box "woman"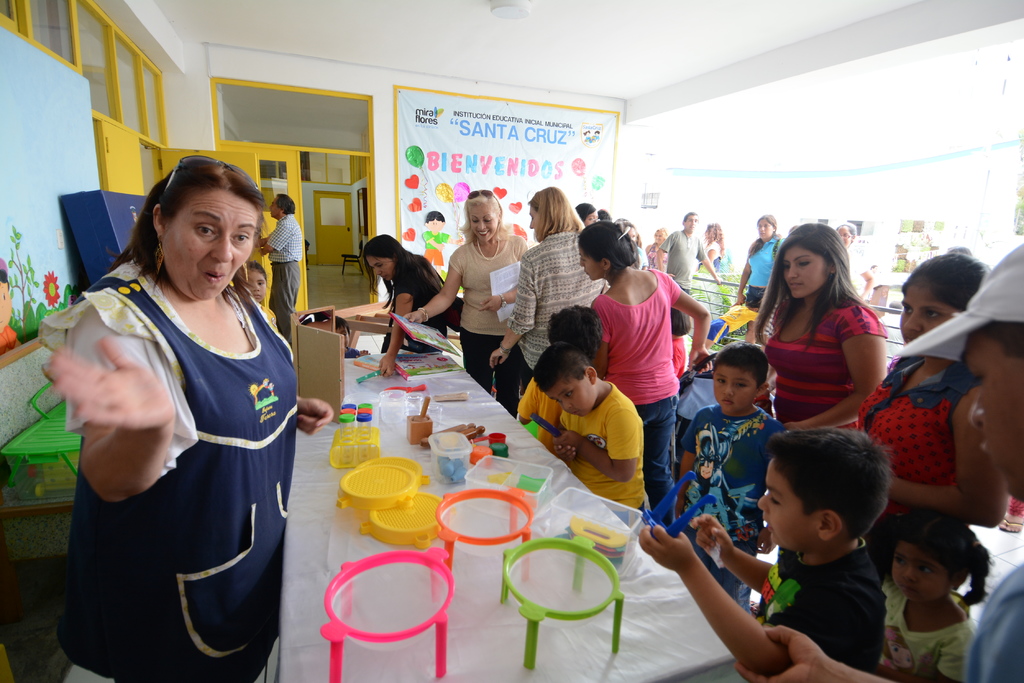
(x1=731, y1=215, x2=781, y2=342)
